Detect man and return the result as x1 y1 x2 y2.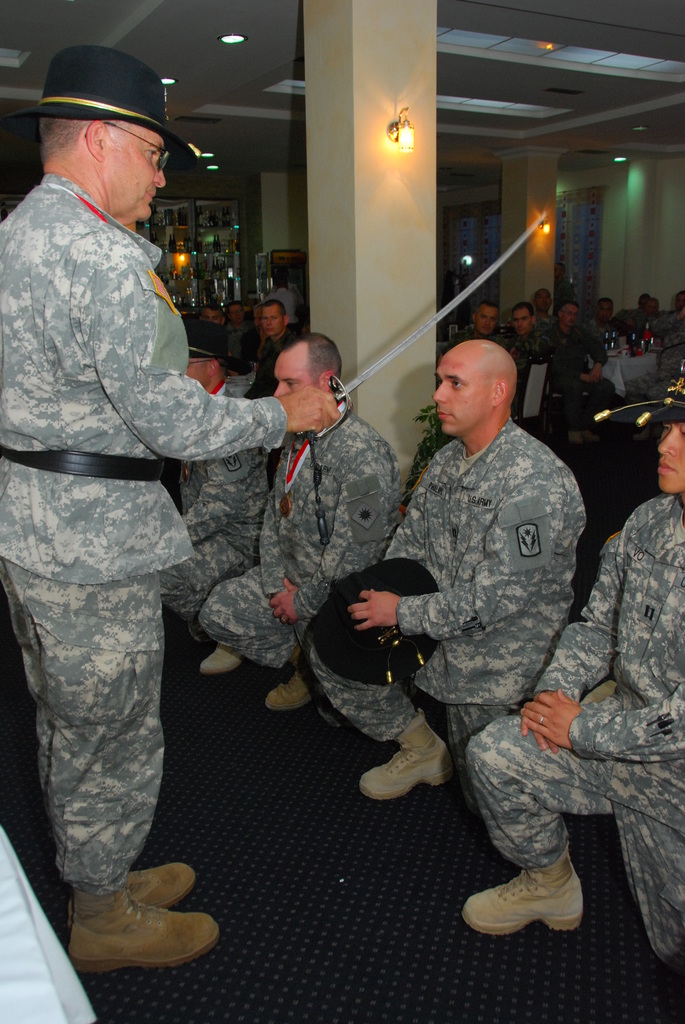
542 300 617 443.
